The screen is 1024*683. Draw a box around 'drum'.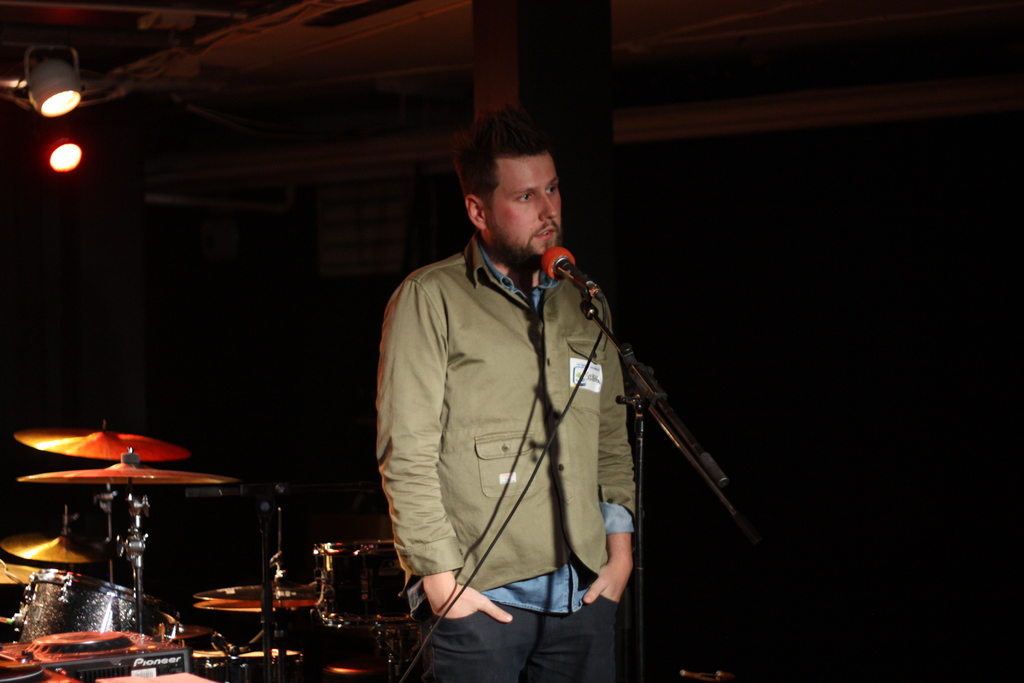
detection(12, 567, 161, 641).
